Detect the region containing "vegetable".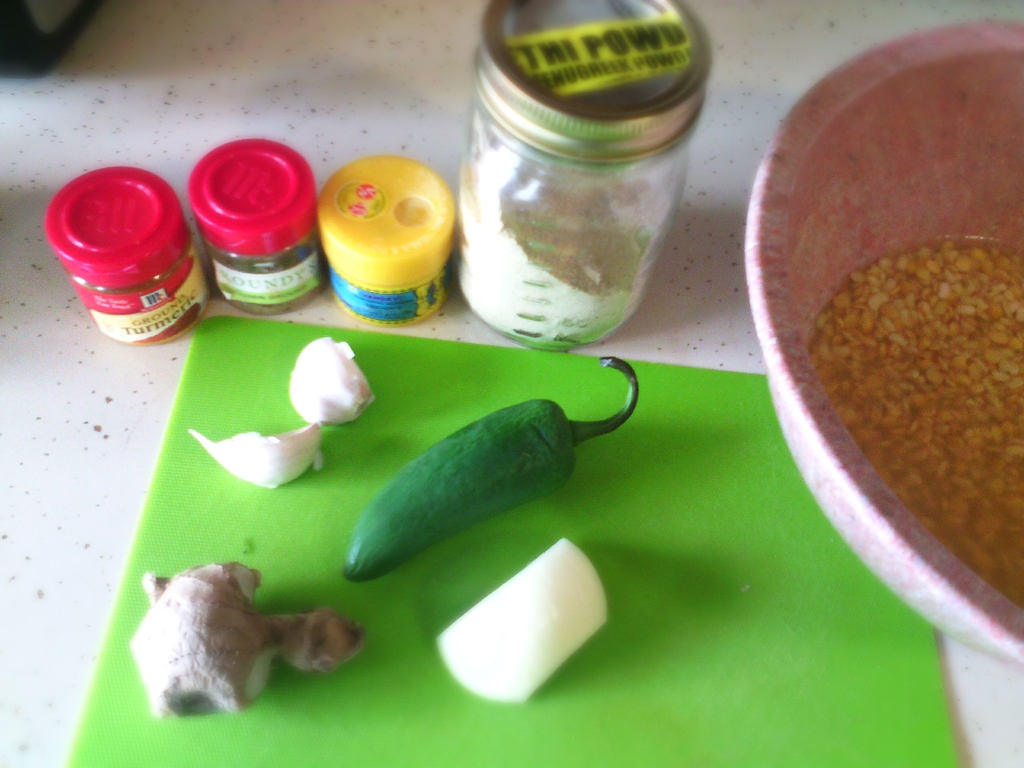
box=[287, 335, 376, 426].
